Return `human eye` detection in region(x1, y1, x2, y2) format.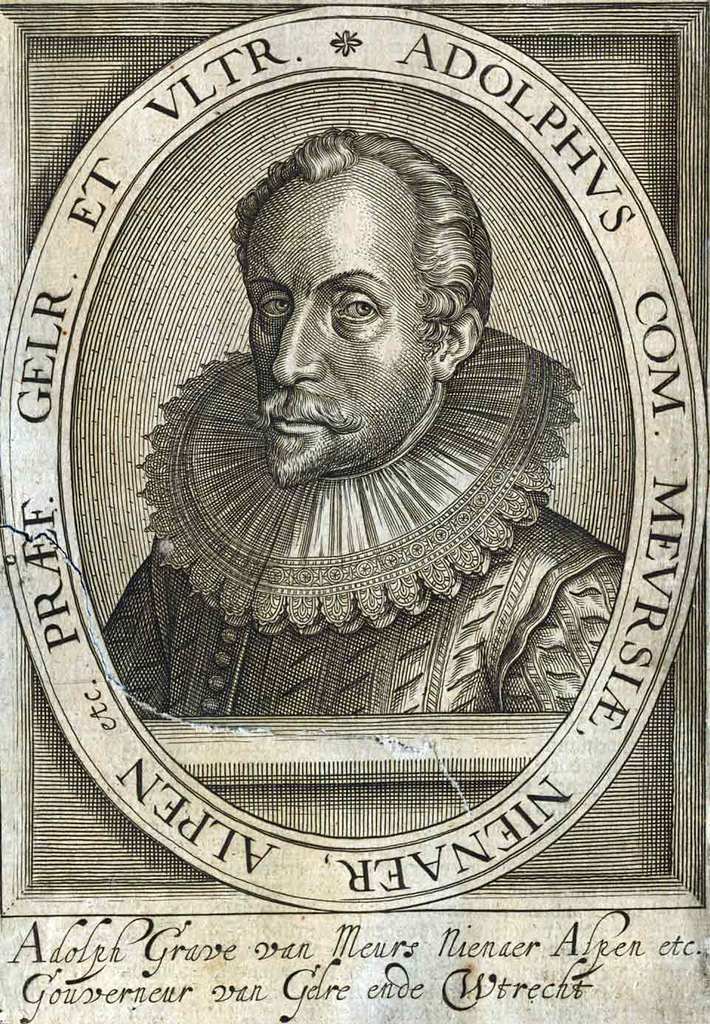
region(330, 289, 390, 331).
